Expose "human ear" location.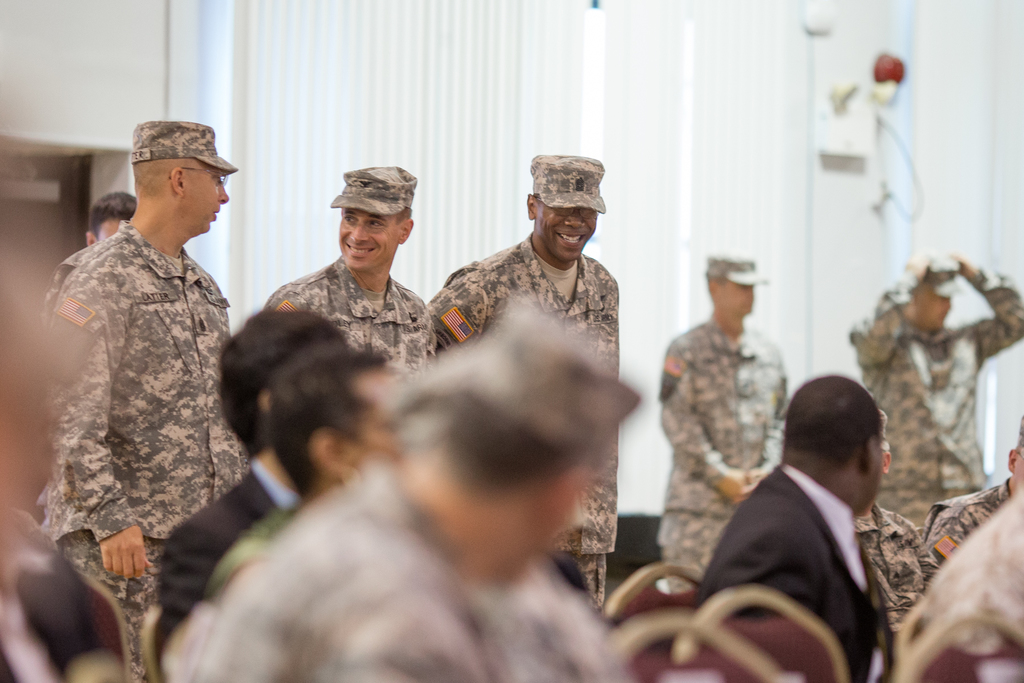
Exposed at 170, 168, 186, 194.
